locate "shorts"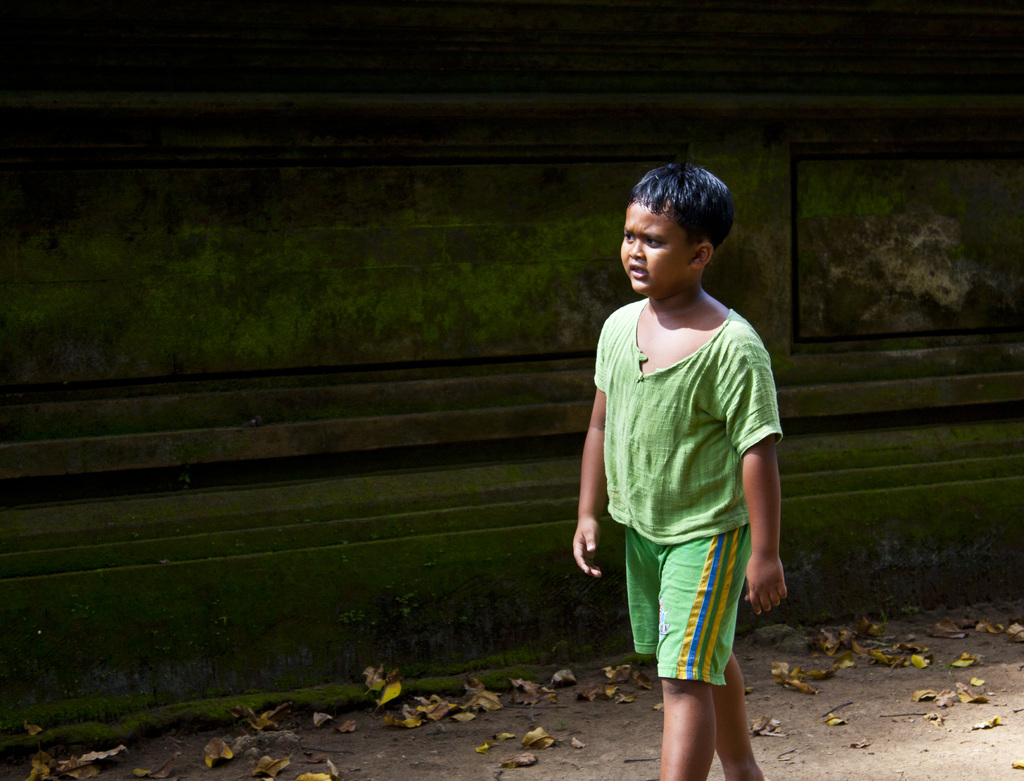
{"left": 630, "top": 525, "right": 766, "bottom": 697}
